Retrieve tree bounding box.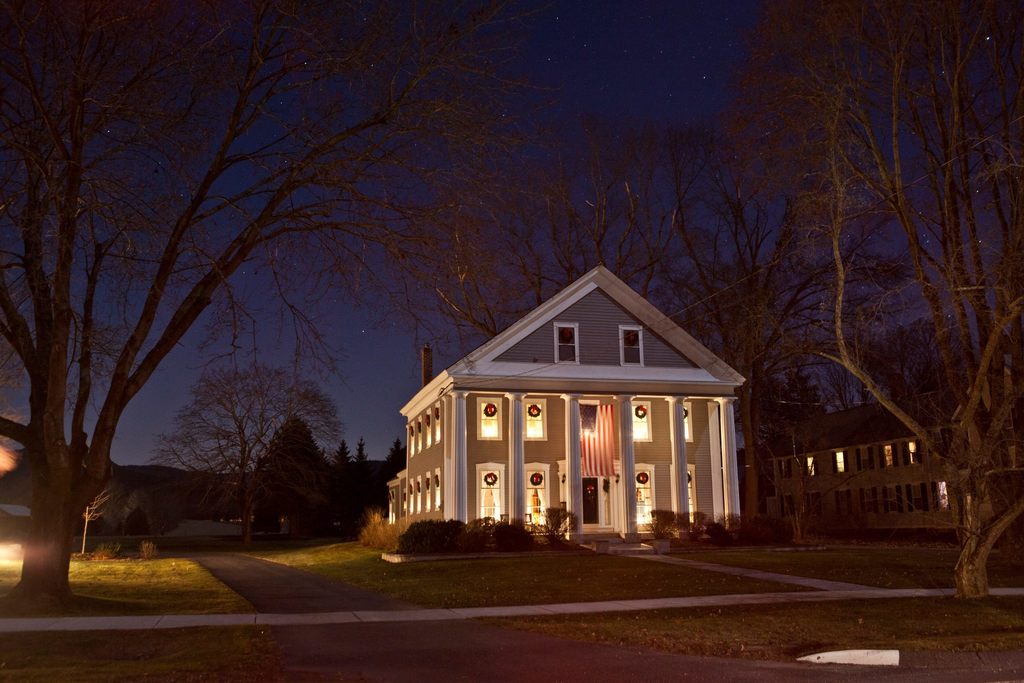
Bounding box: BBox(0, 0, 561, 609).
